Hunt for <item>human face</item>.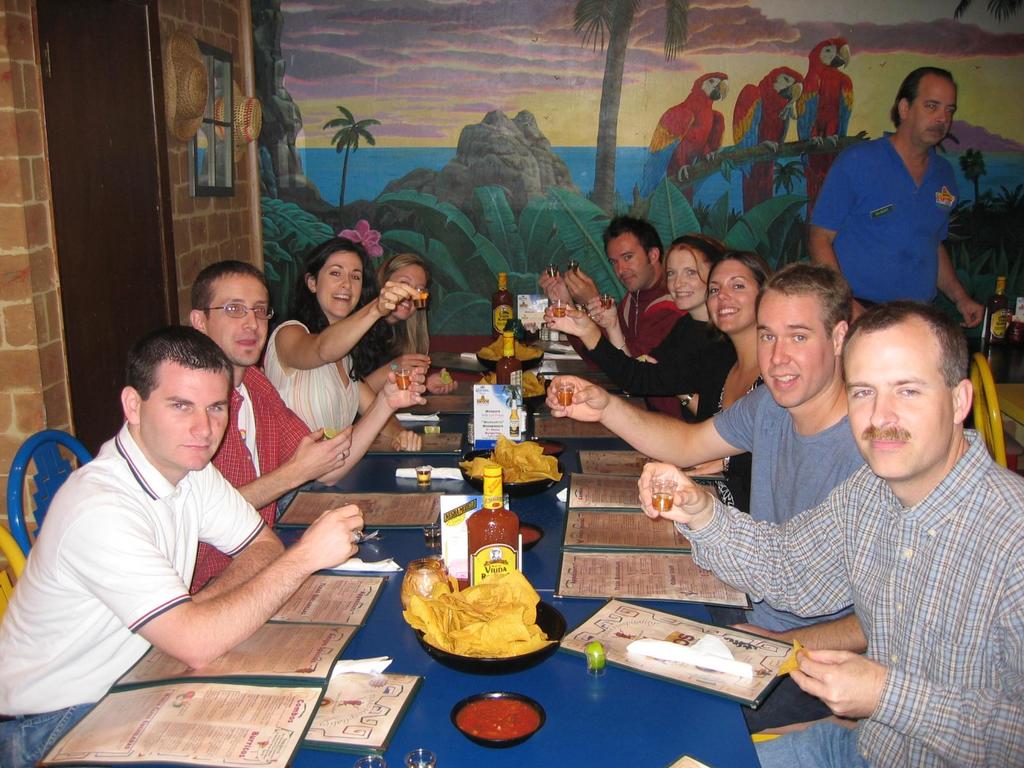
Hunted down at (x1=314, y1=252, x2=356, y2=316).
